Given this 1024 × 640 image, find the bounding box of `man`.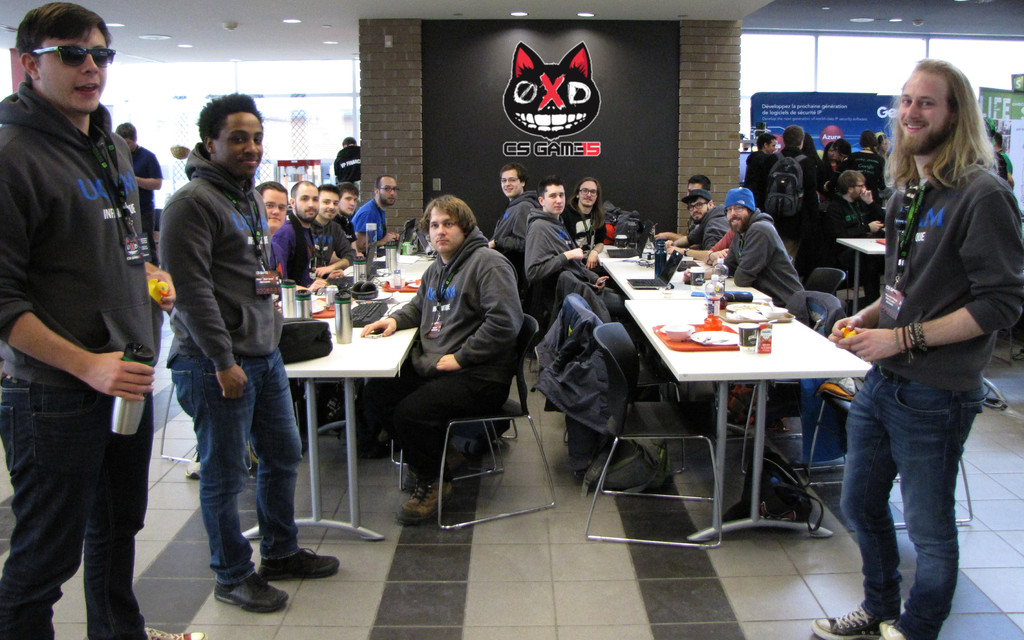
crop(718, 185, 814, 328).
